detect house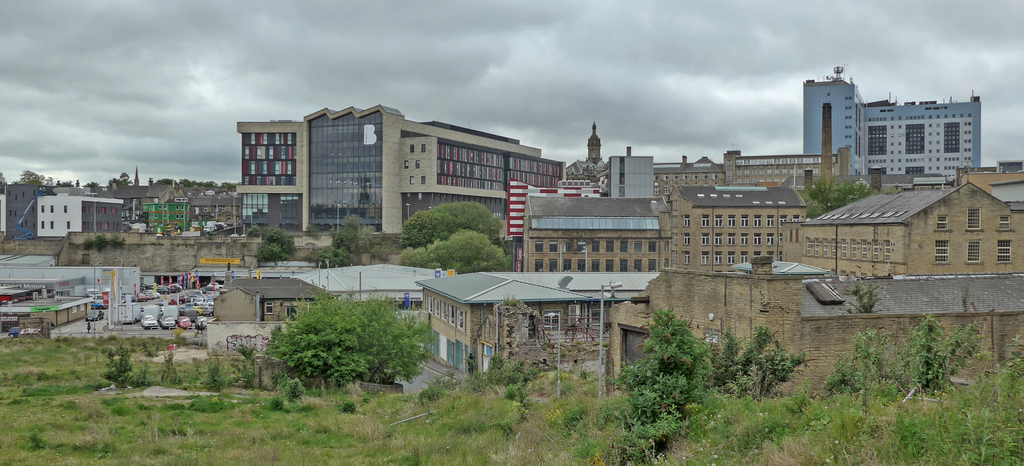
detection(1, 281, 85, 322)
